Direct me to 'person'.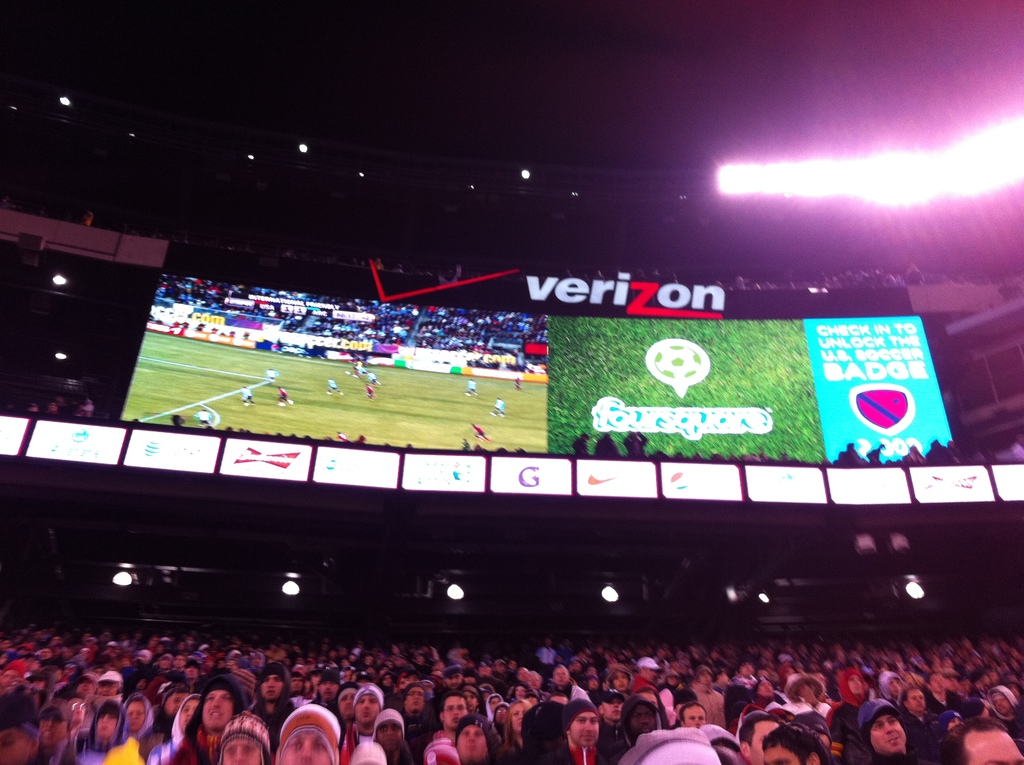
Direction: bbox(474, 421, 488, 441).
